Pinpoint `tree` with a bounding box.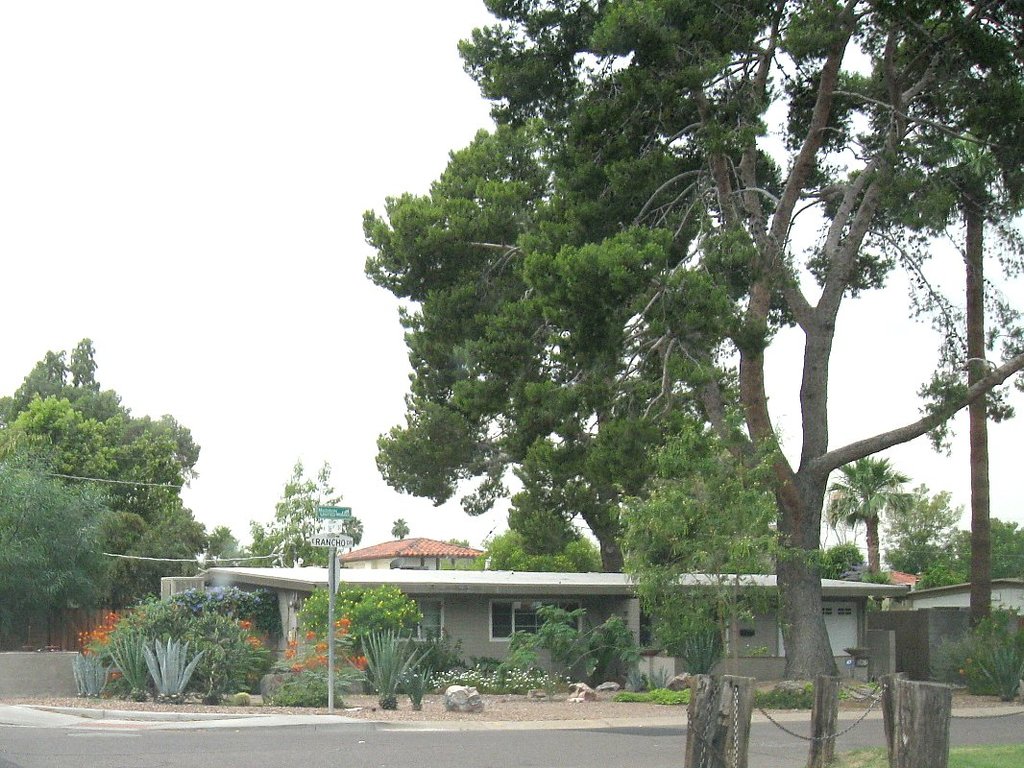
BBox(486, 517, 611, 577).
